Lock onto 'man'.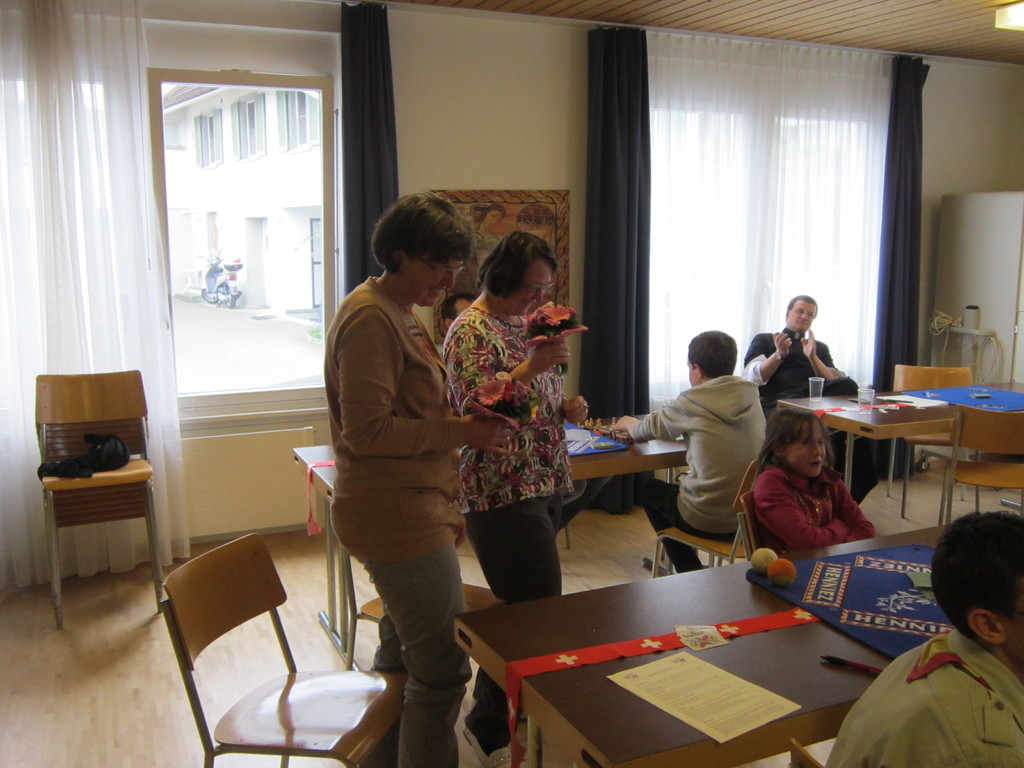
Locked: {"x1": 829, "y1": 506, "x2": 1023, "y2": 767}.
